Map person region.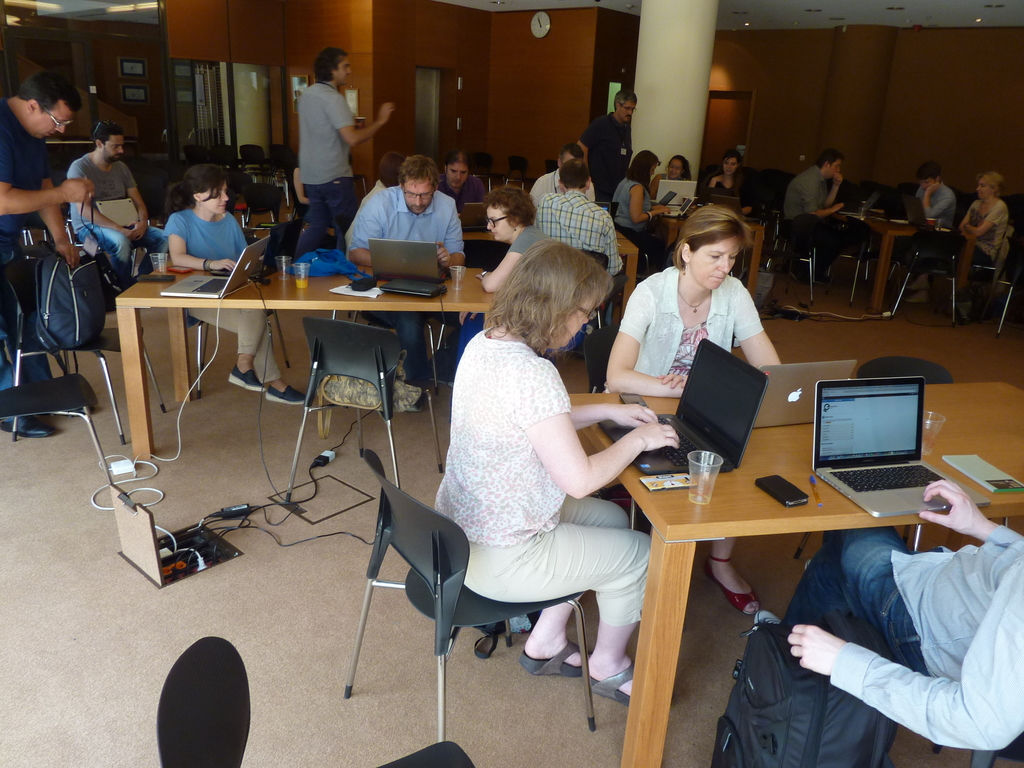
Mapped to (left=0, top=67, right=93, bottom=376).
